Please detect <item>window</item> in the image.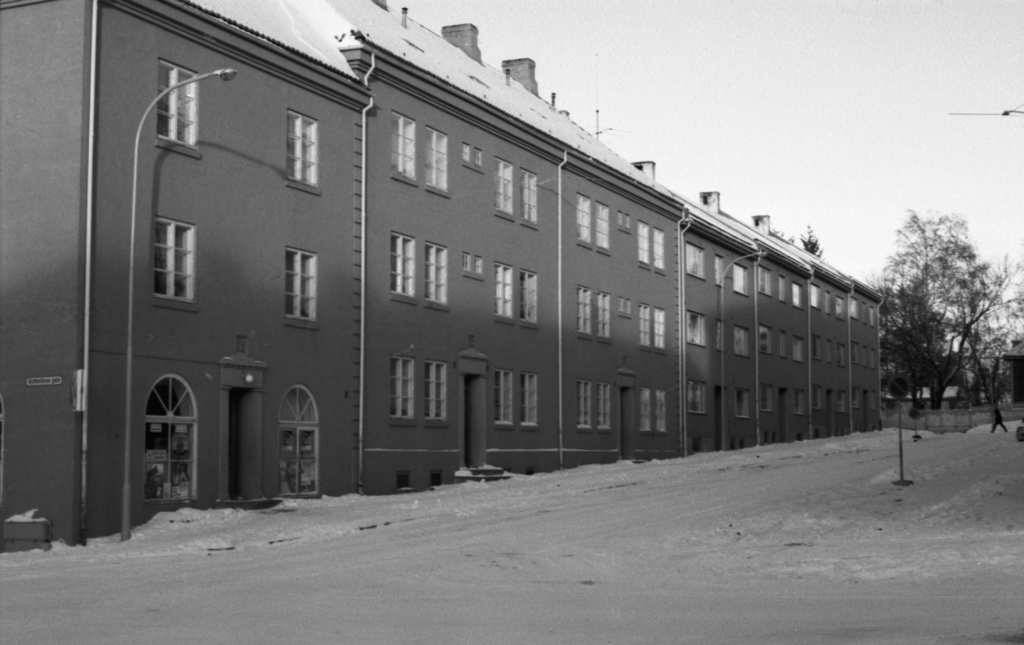
810,283,822,307.
